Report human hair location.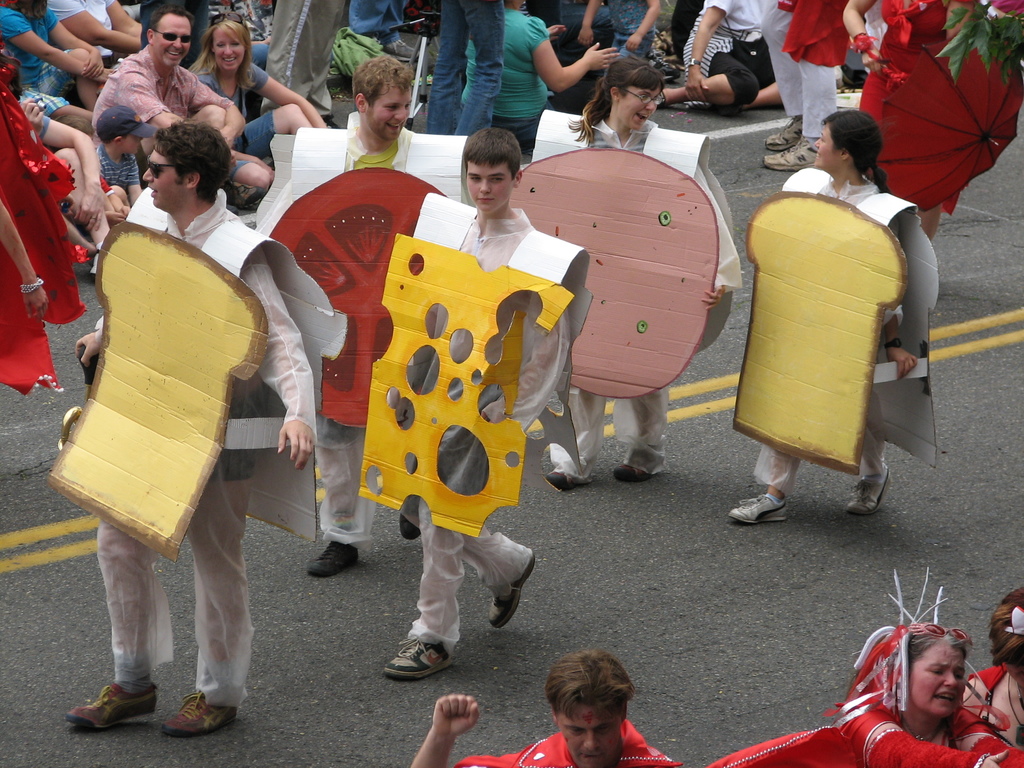
Report: (x1=890, y1=620, x2=975, y2=685).
